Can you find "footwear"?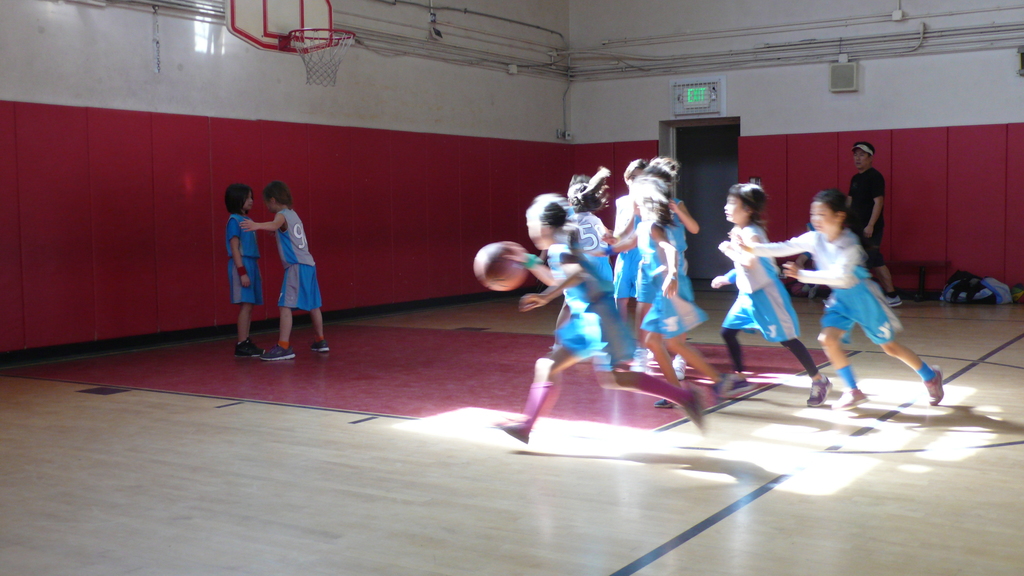
Yes, bounding box: l=713, t=371, r=738, b=406.
